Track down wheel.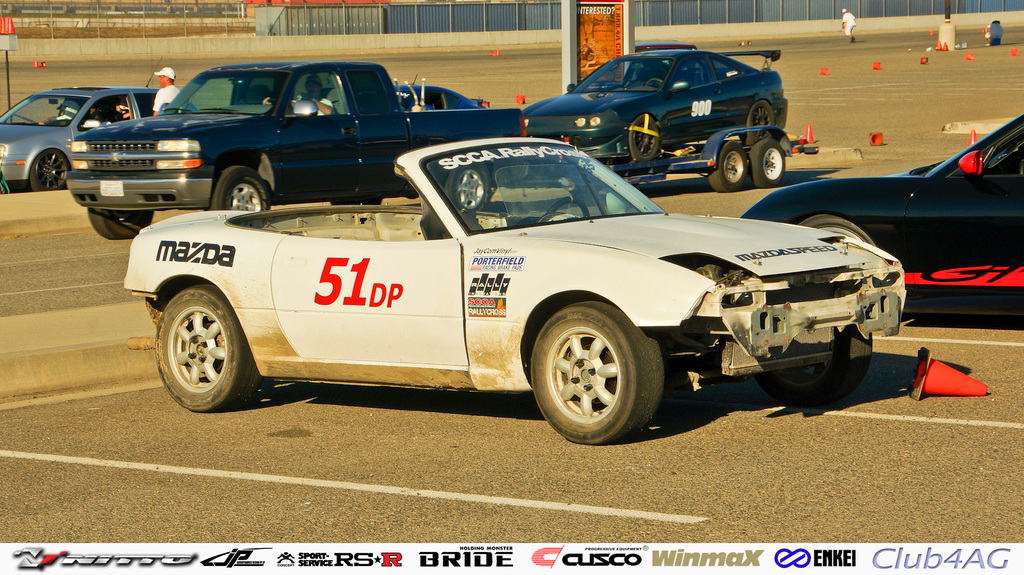
Tracked to region(739, 100, 775, 148).
